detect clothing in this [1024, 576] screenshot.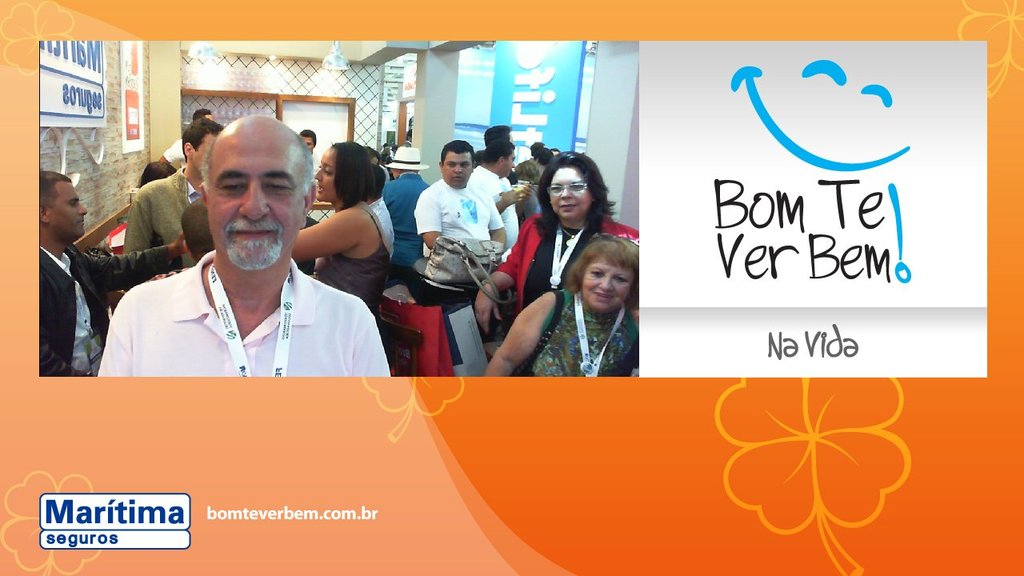
Detection: (x1=95, y1=234, x2=393, y2=387).
